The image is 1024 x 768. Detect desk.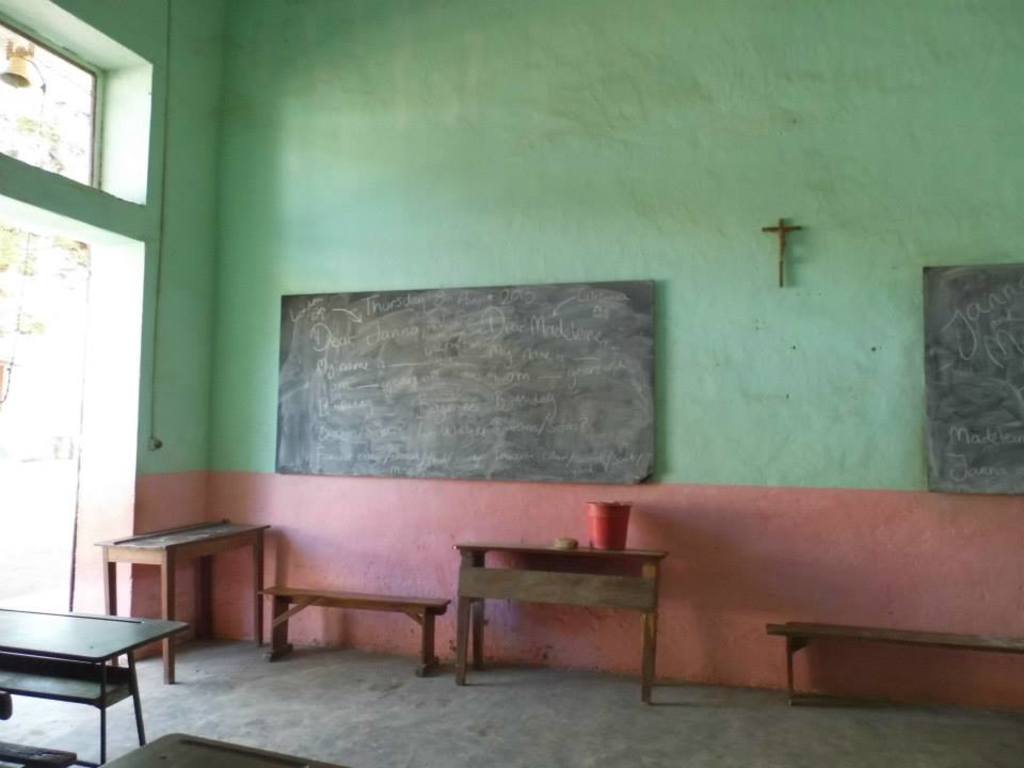
Detection: left=1, top=587, right=181, bottom=740.
